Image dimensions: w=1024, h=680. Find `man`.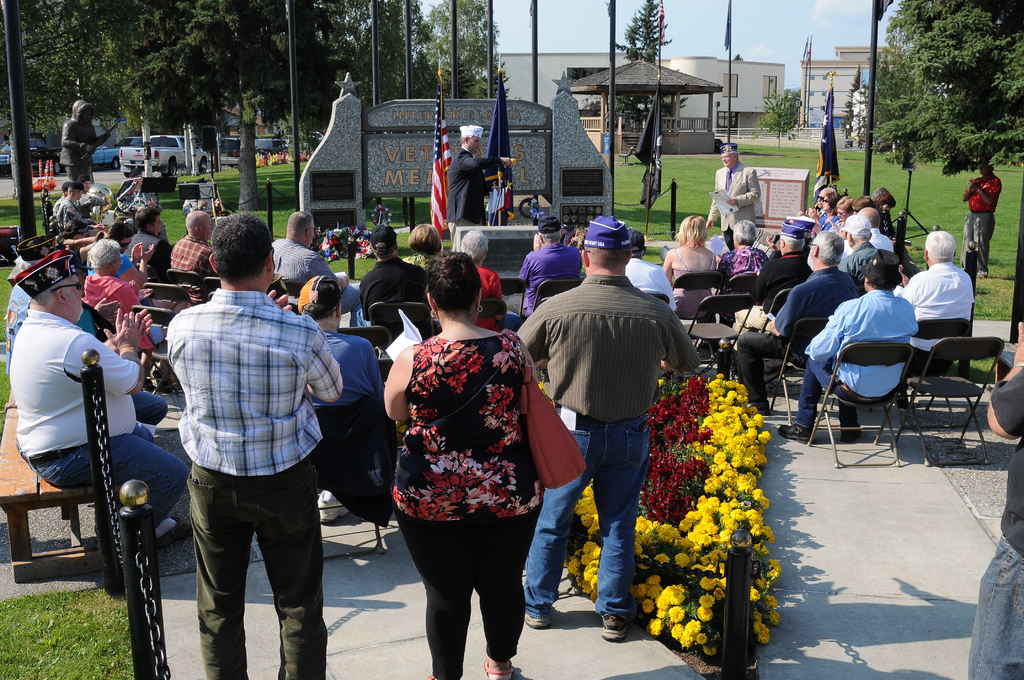
855, 208, 897, 258.
